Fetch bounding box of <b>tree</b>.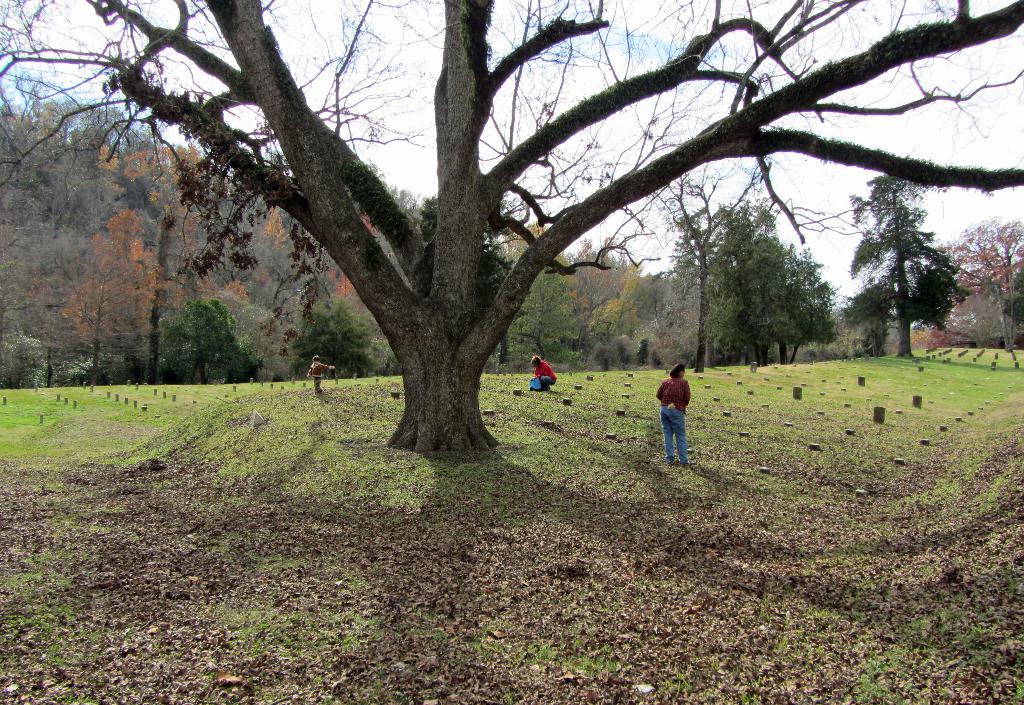
Bbox: (left=652, top=194, right=711, bottom=368).
